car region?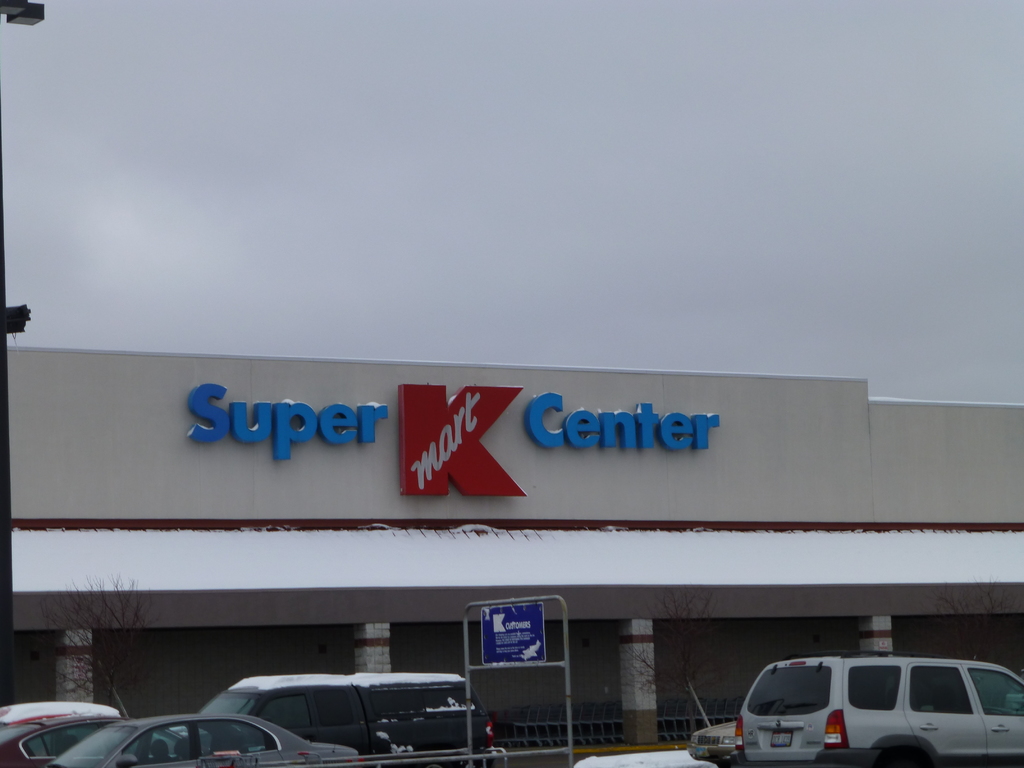
bbox=(728, 650, 1023, 767)
